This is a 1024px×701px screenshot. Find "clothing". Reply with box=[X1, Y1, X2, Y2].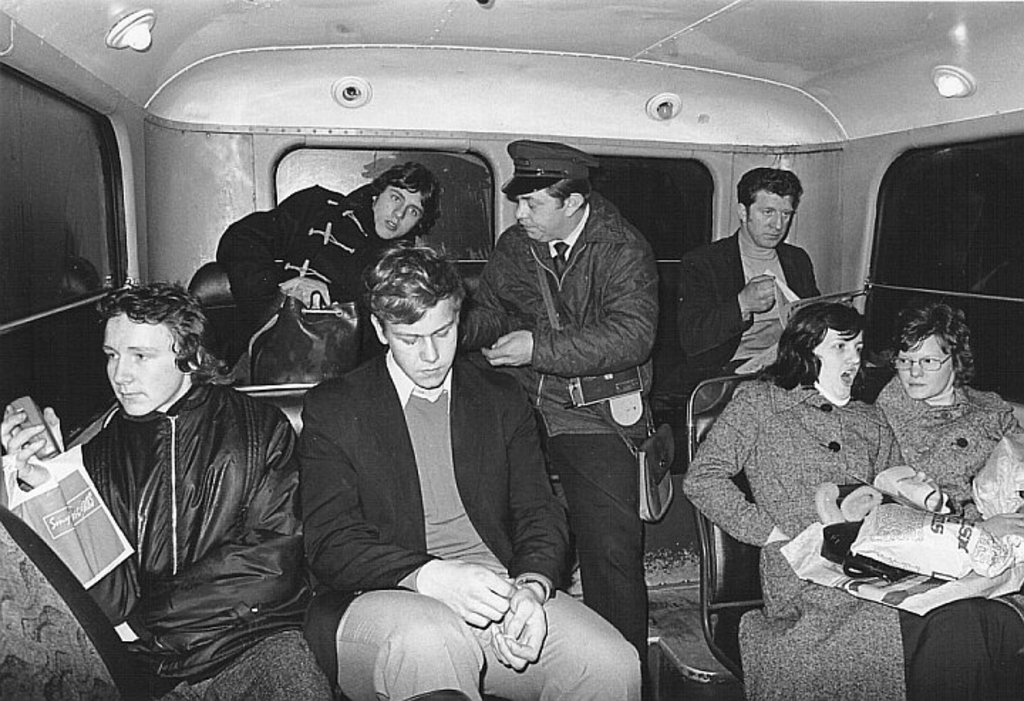
box=[297, 351, 660, 700].
